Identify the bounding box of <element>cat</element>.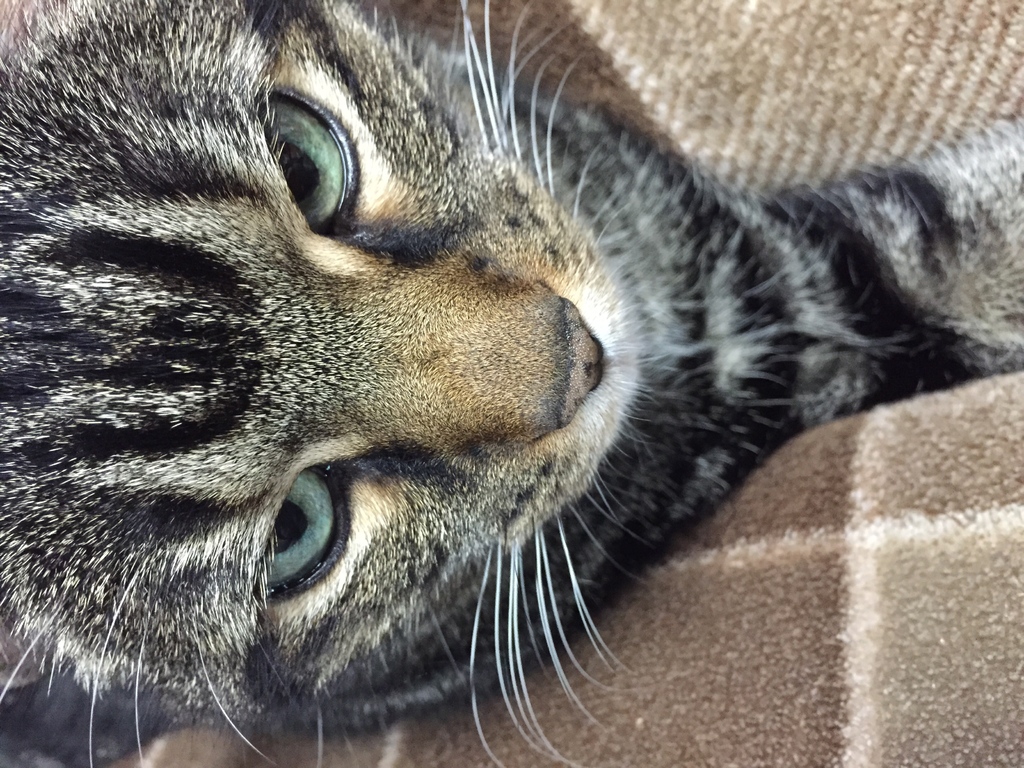
0, 0, 1023, 767.
